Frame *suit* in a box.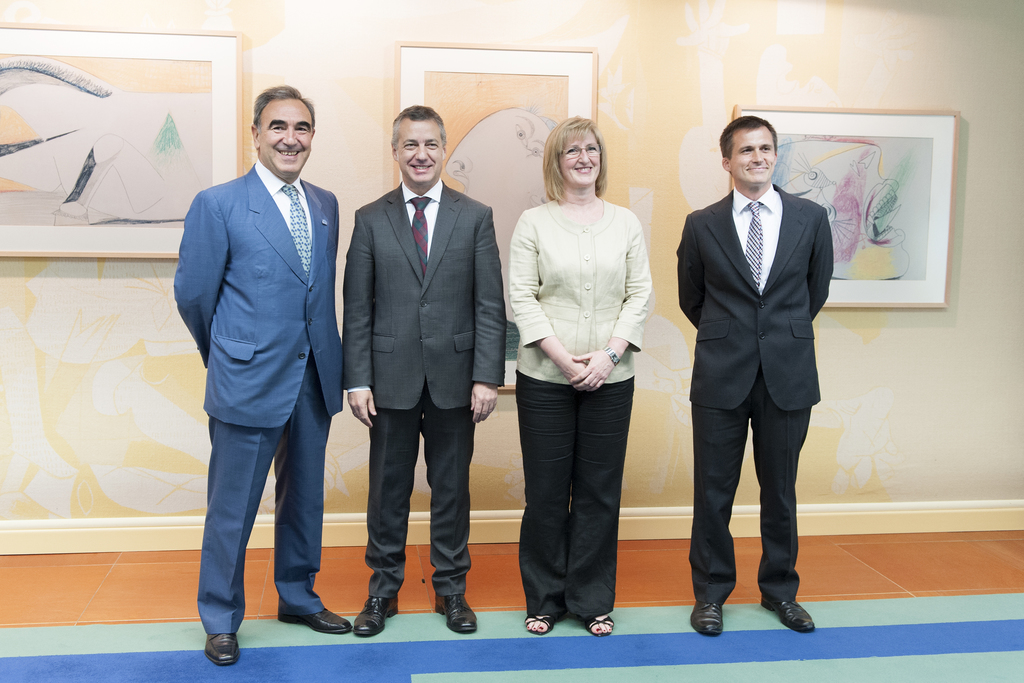
{"left": 169, "top": 152, "right": 349, "bottom": 632}.
